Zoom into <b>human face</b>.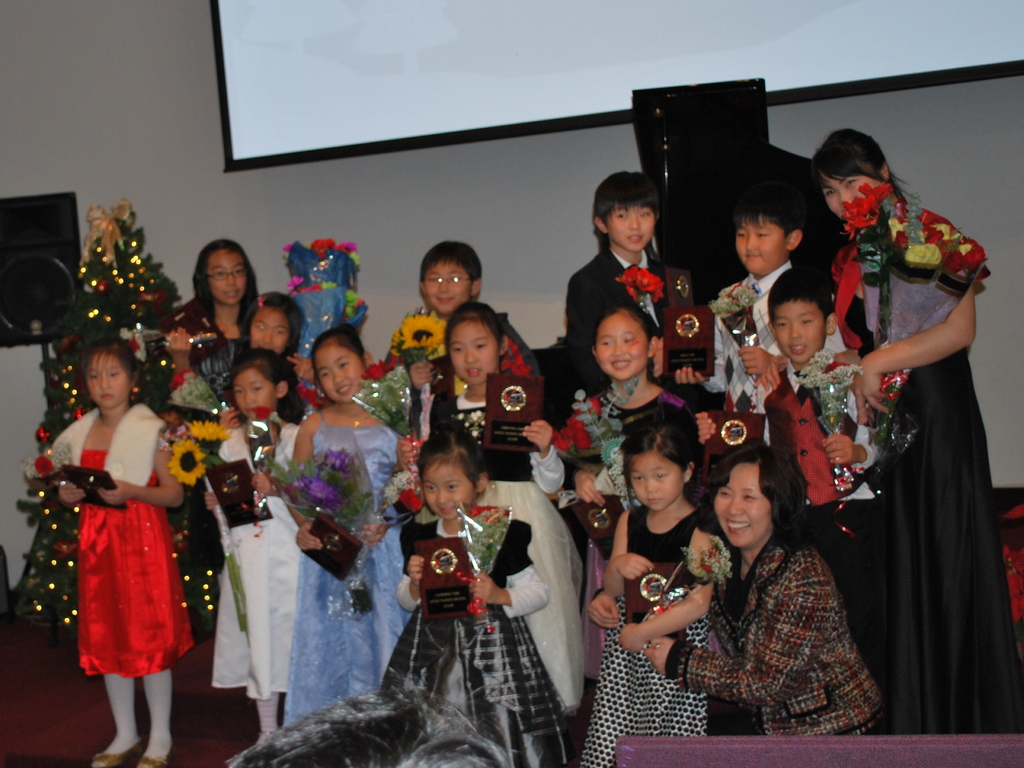
Zoom target: [208, 253, 245, 307].
